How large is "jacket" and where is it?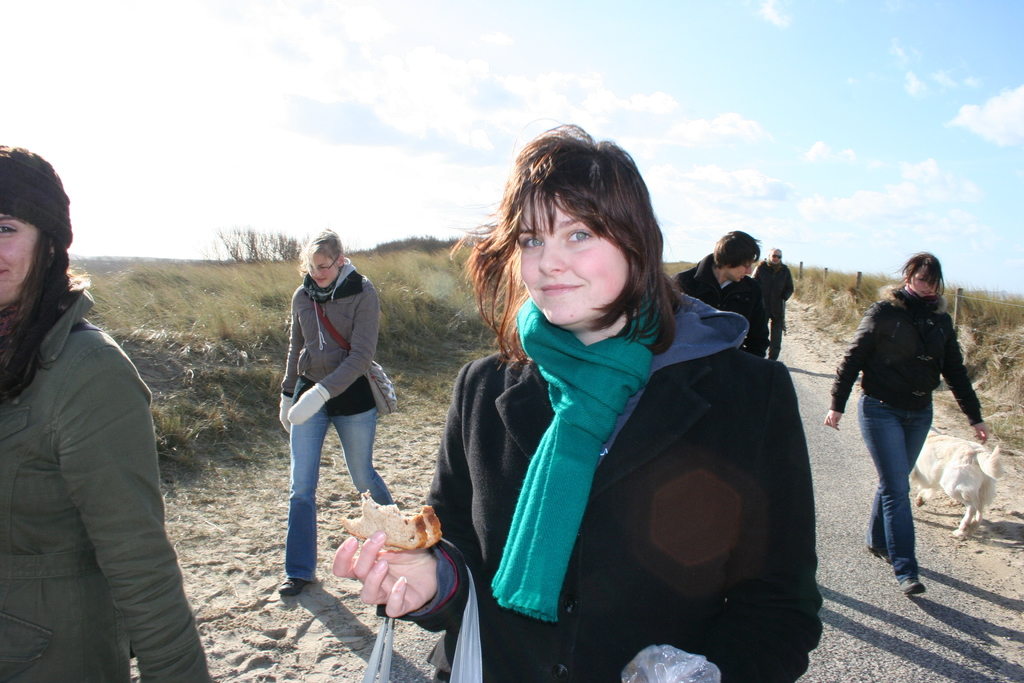
Bounding box: box(274, 262, 380, 420).
